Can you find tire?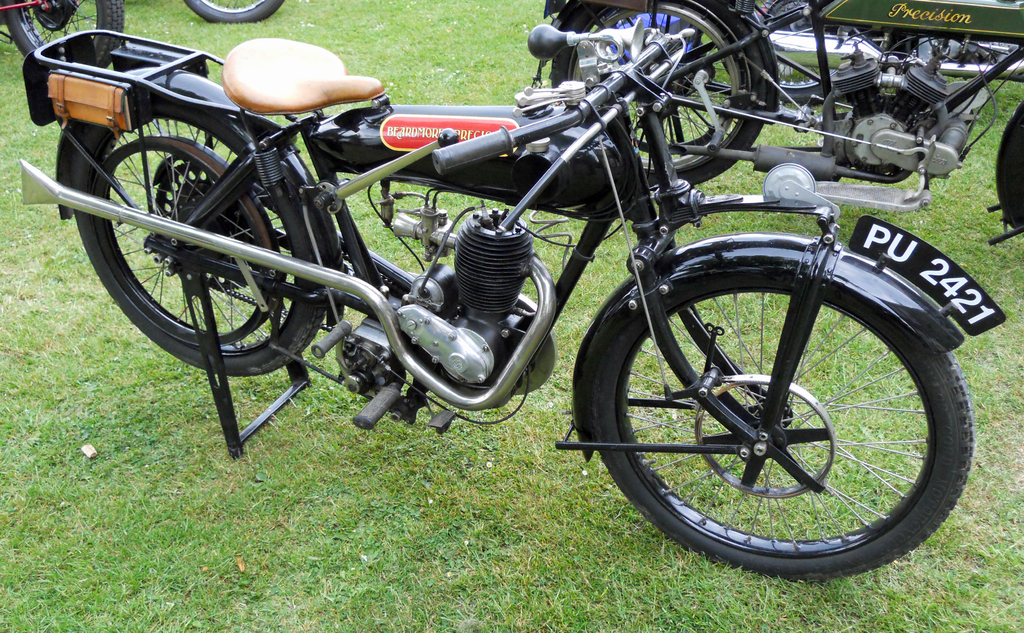
Yes, bounding box: 72, 105, 330, 381.
